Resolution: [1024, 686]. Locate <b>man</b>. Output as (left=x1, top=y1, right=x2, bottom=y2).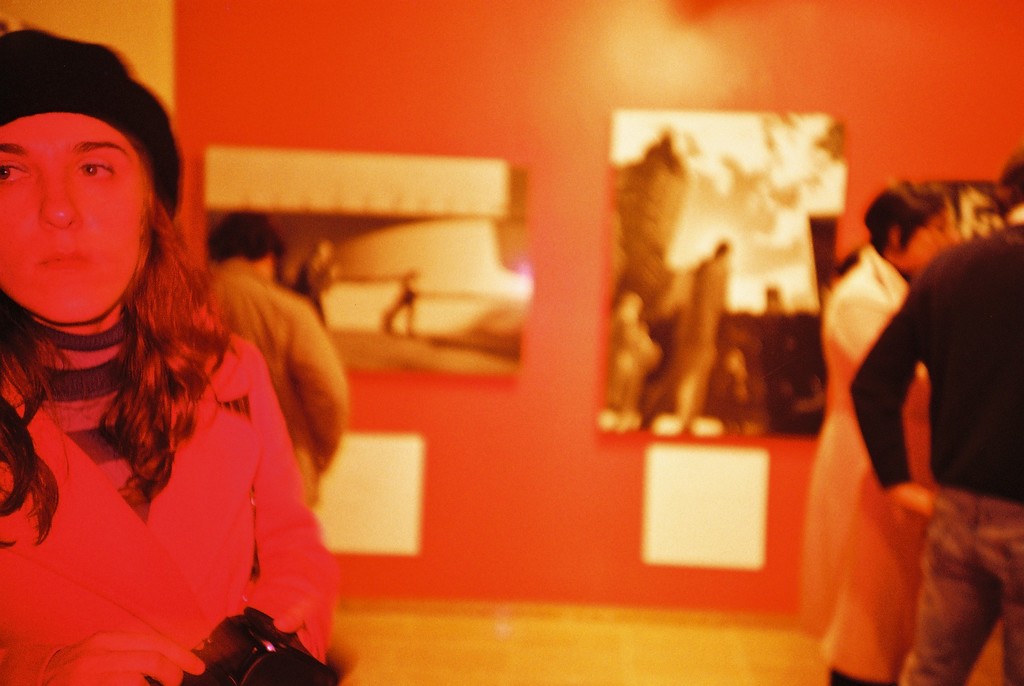
(left=194, top=209, right=349, bottom=512).
